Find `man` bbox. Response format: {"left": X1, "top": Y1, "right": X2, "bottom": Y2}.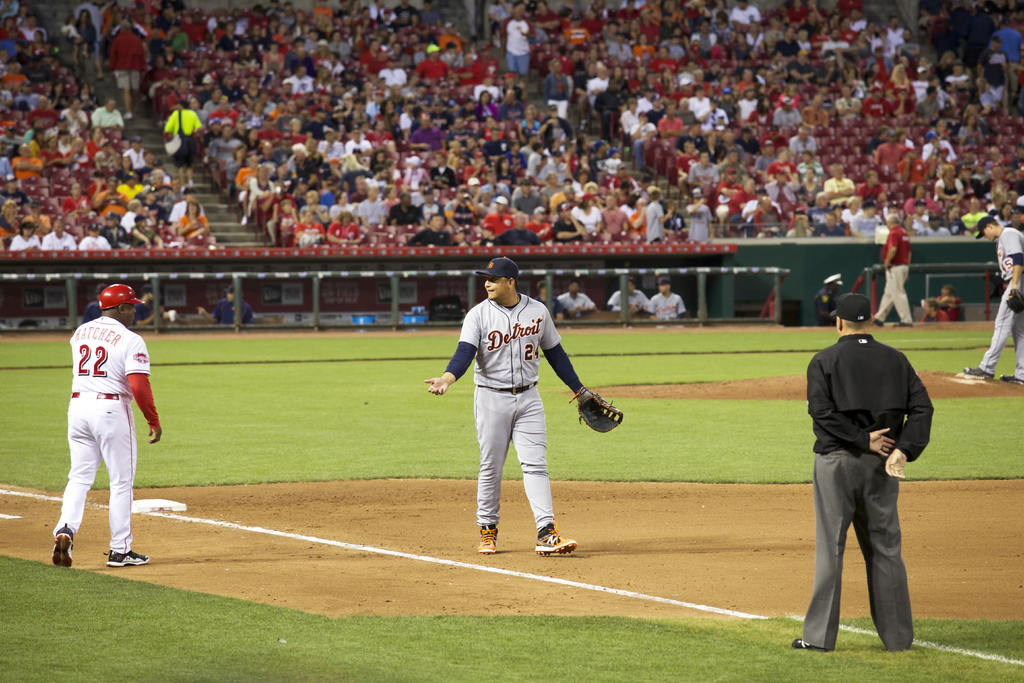
{"left": 387, "top": 193, "right": 422, "bottom": 227}.
